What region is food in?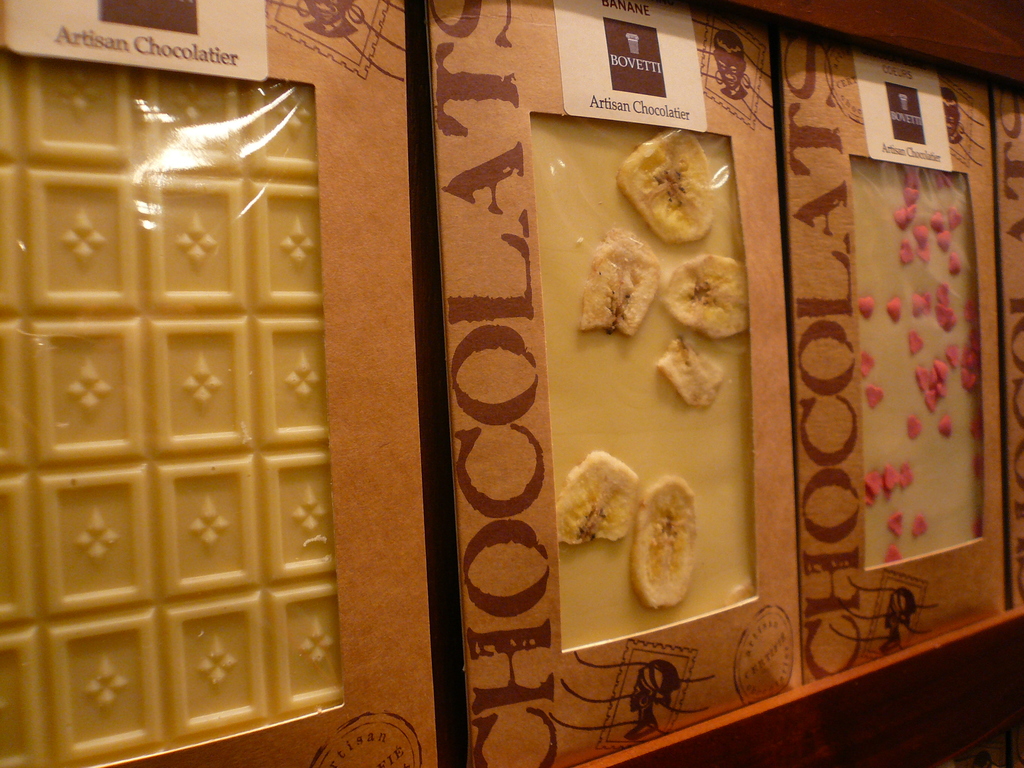
(x1=556, y1=449, x2=646, y2=541).
